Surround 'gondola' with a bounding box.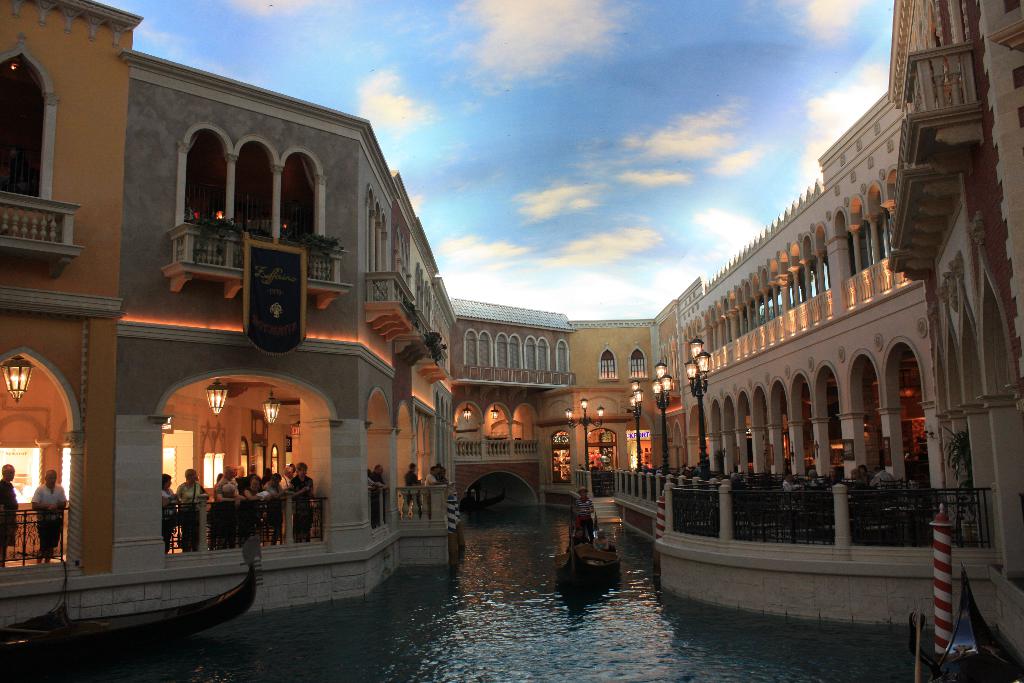
left=544, top=502, right=637, bottom=602.
